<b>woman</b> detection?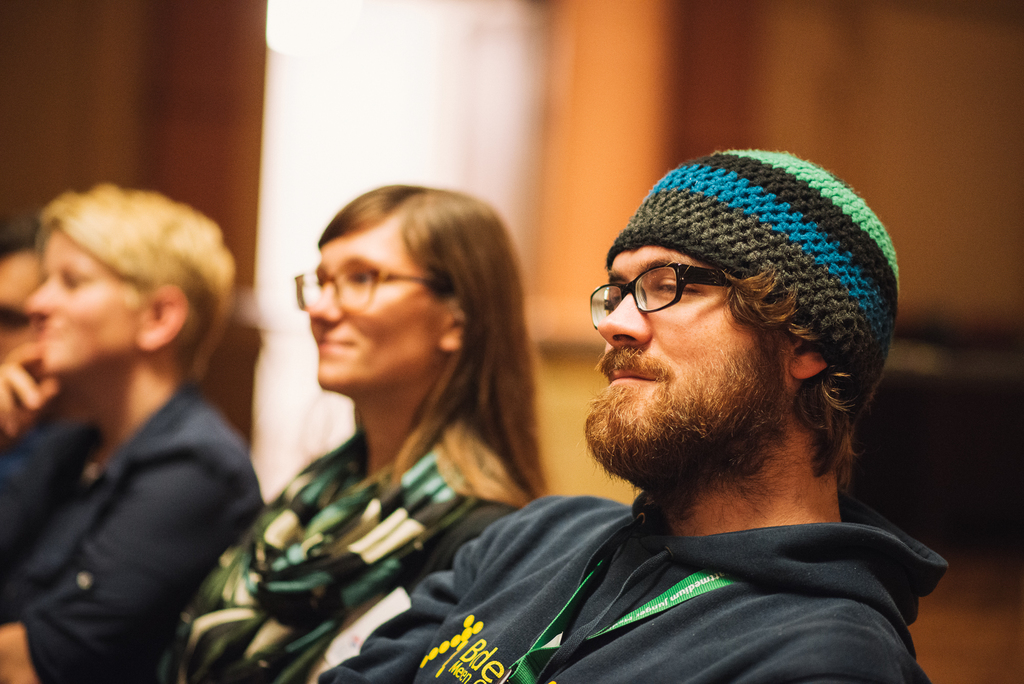
box=[182, 172, 619, 683]
